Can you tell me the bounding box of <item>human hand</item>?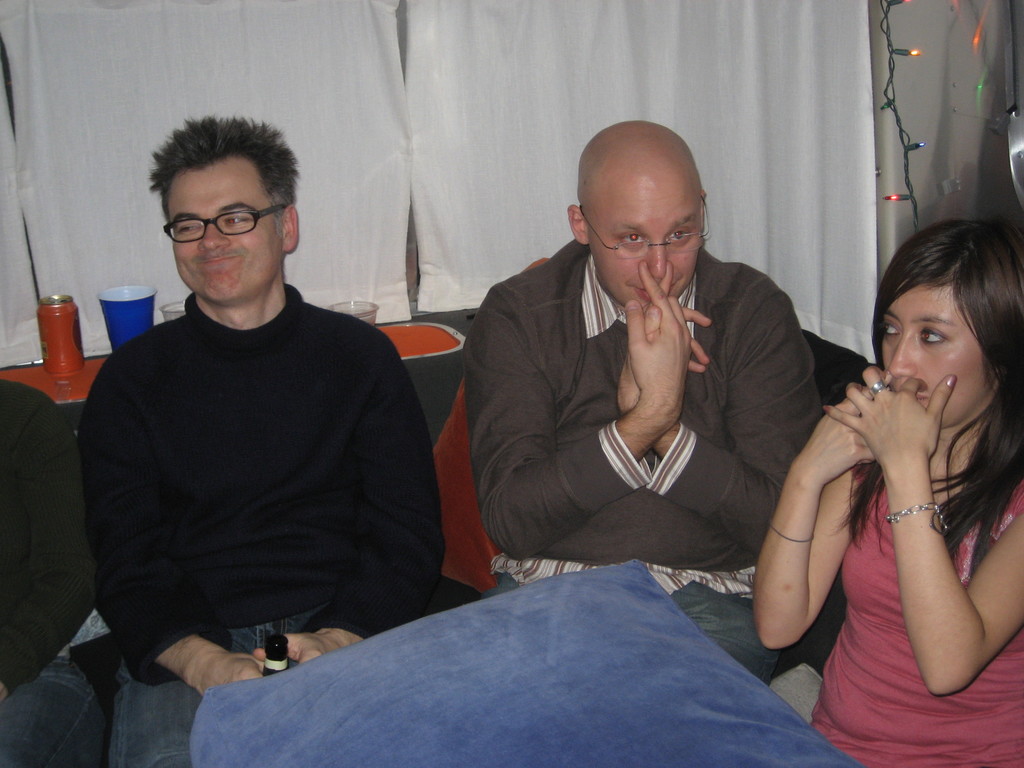
crop(625, 262, 692, 415).
